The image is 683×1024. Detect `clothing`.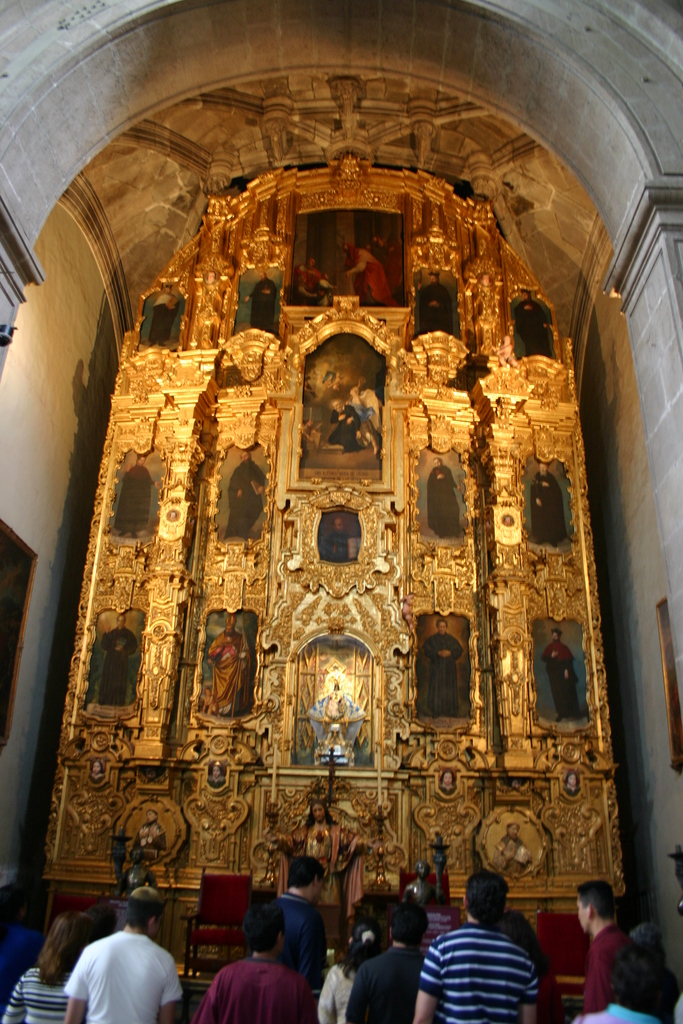
Detection: bbox=(61, 927, 185, 1023).
